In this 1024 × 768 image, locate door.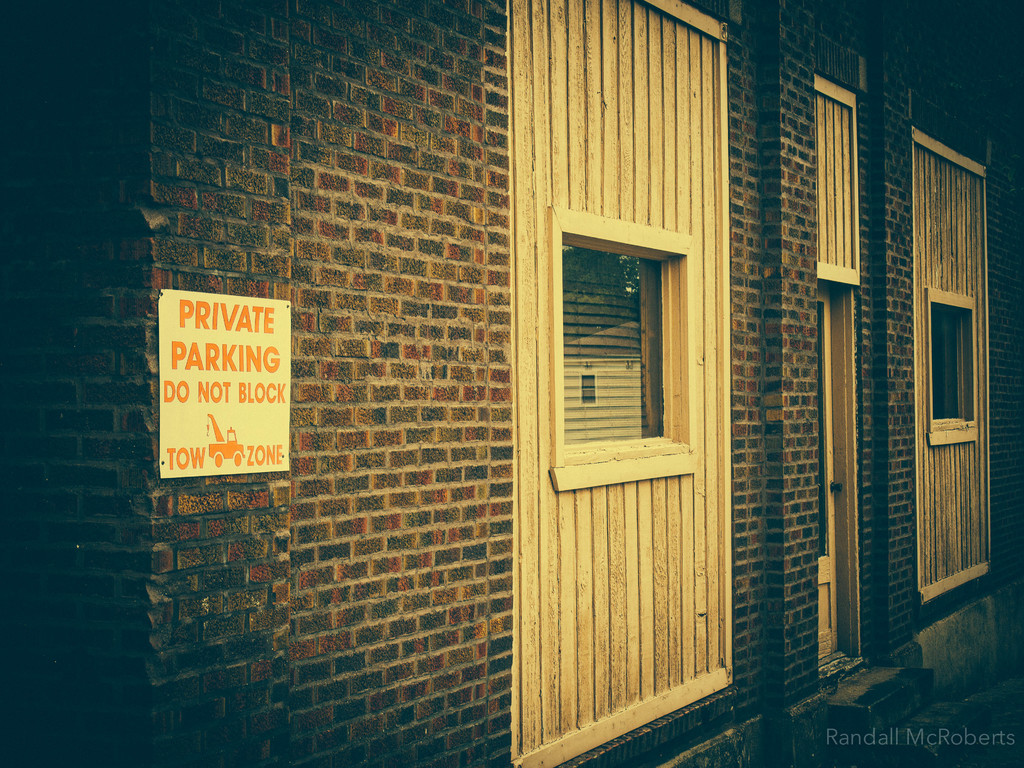
Bounding box: {"left": 512, "top": 0, "right": 735, "bottom": 767}.
